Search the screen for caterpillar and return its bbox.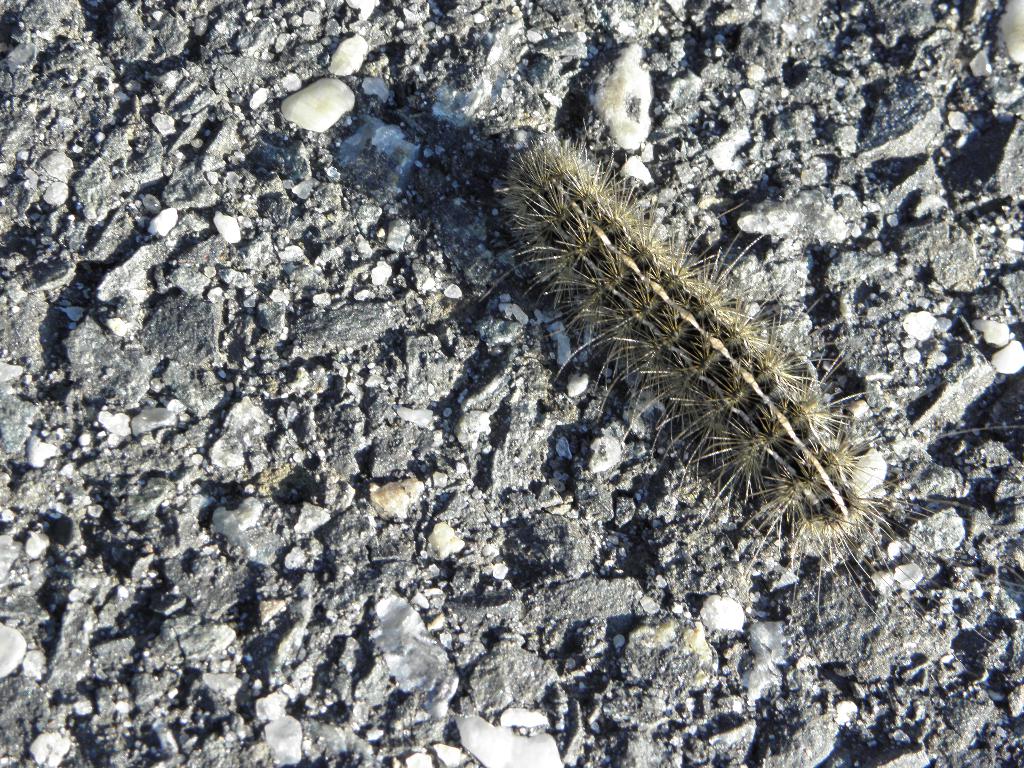
Found: [left=493, top=131, right=1017, bottom=646].
